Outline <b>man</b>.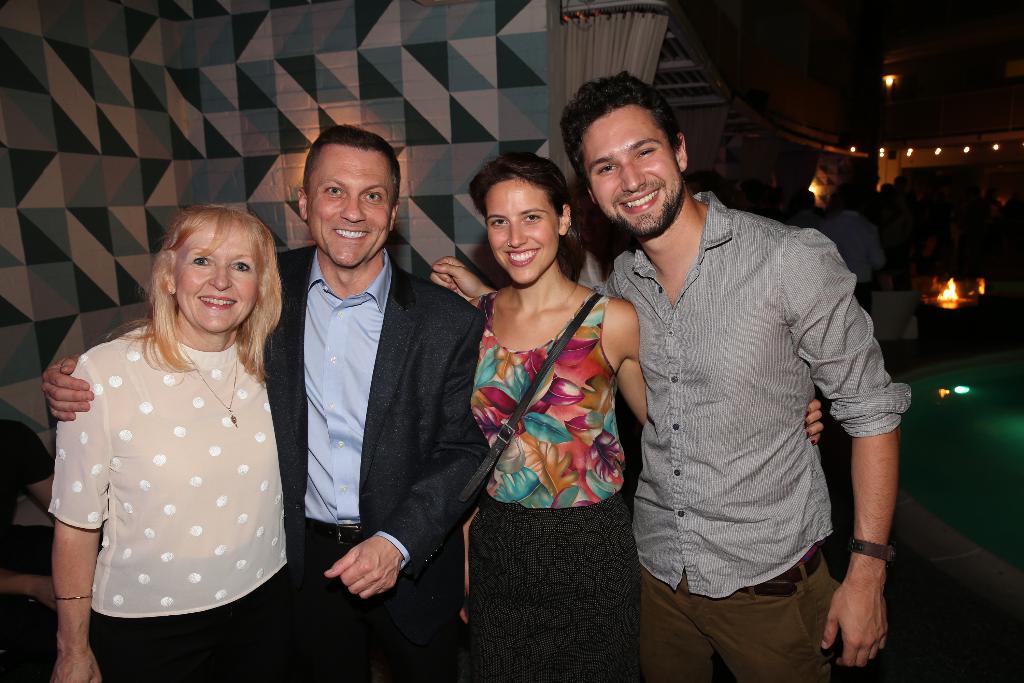
Outline: select_region(420, 63, 916, 682).
